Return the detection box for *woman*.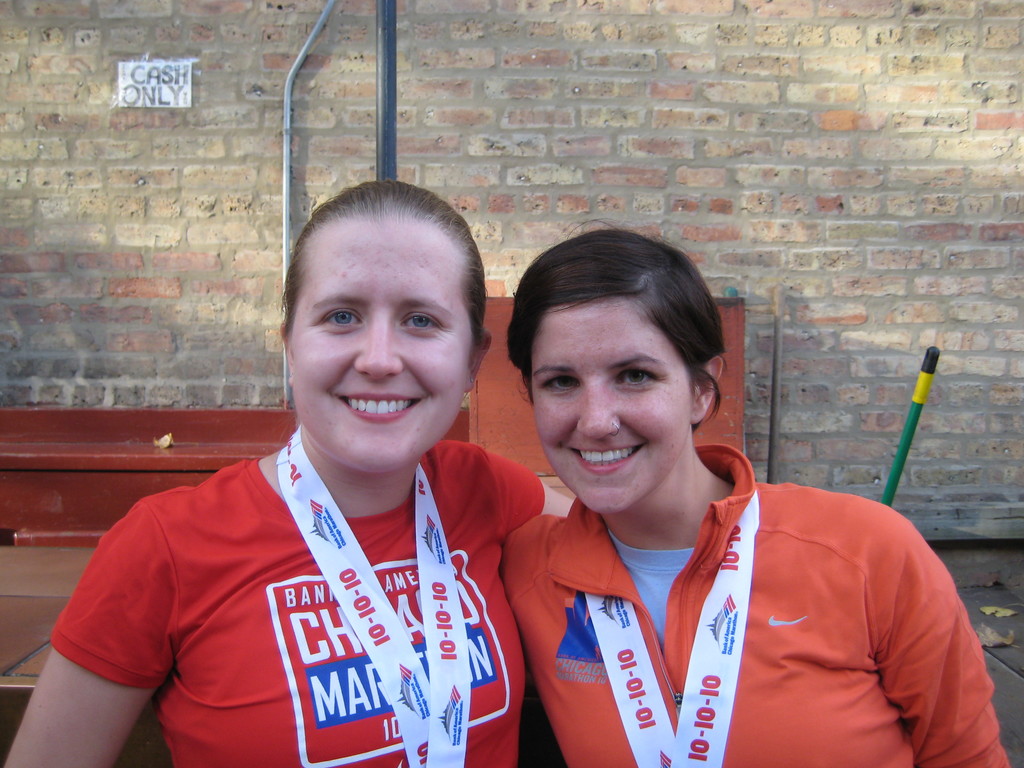
(x1=456, y1=247, x2=970, y2=755).
